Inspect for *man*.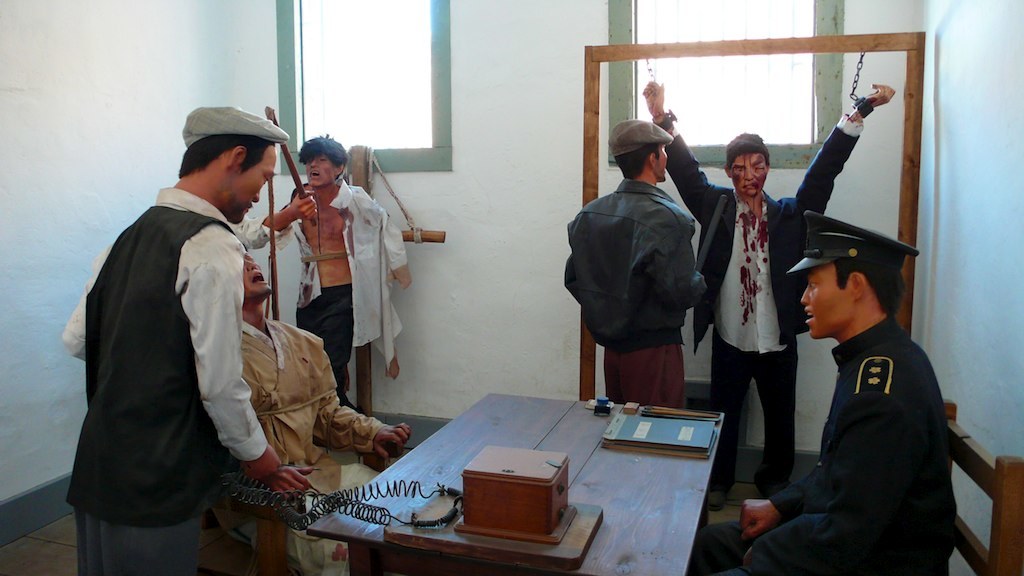
Inspection: select_region(561, 119, 711, 410).
